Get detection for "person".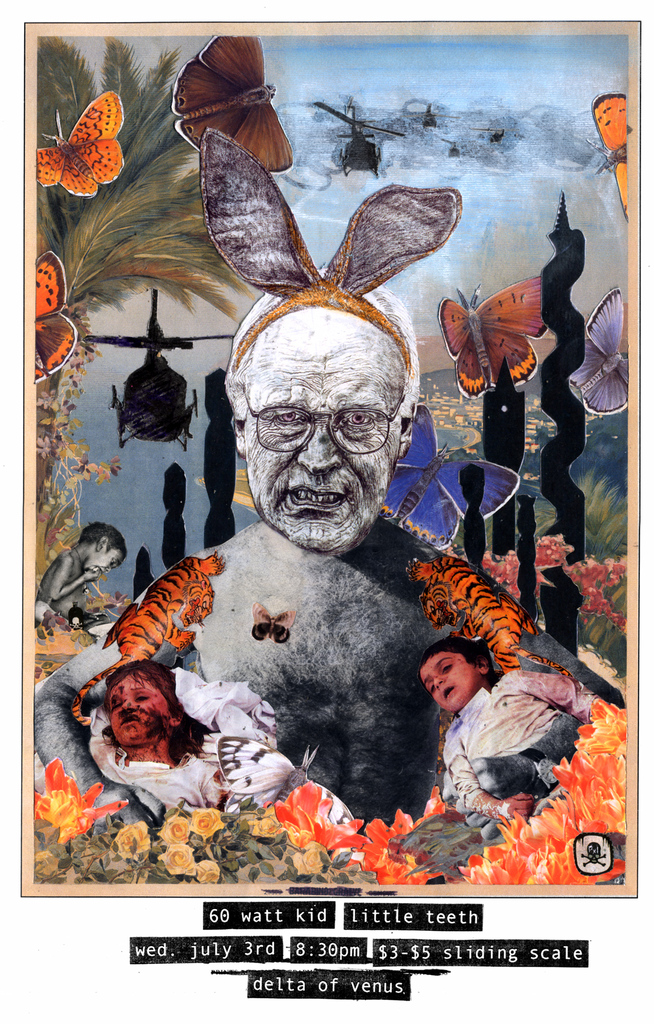
Detection: 99/666/221/815.
